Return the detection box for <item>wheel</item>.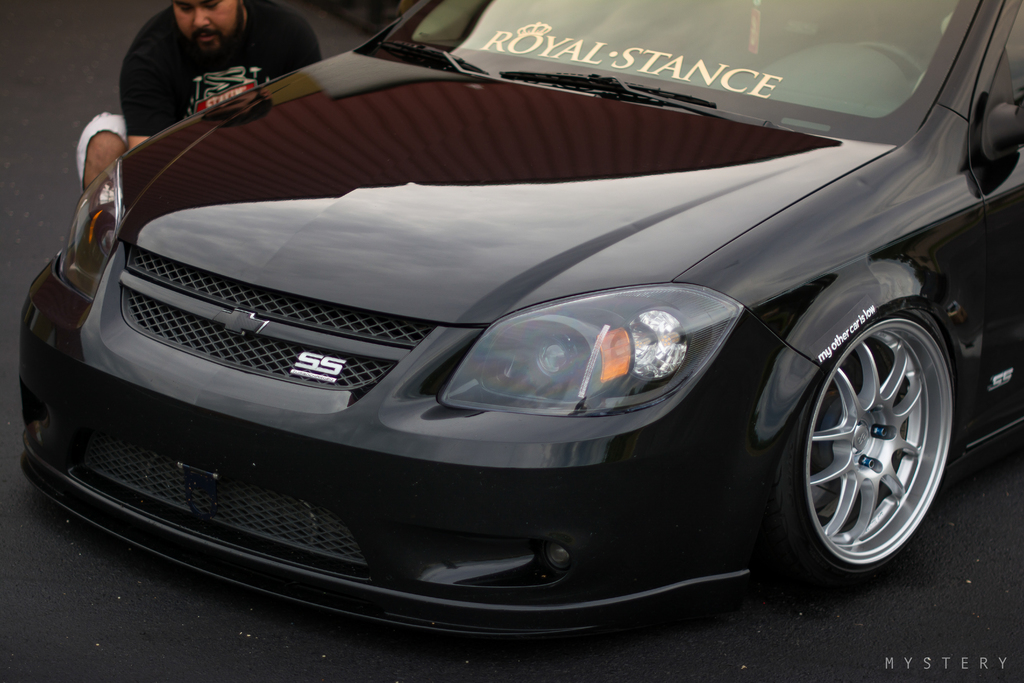
crop(787, 294, 956, 577).
